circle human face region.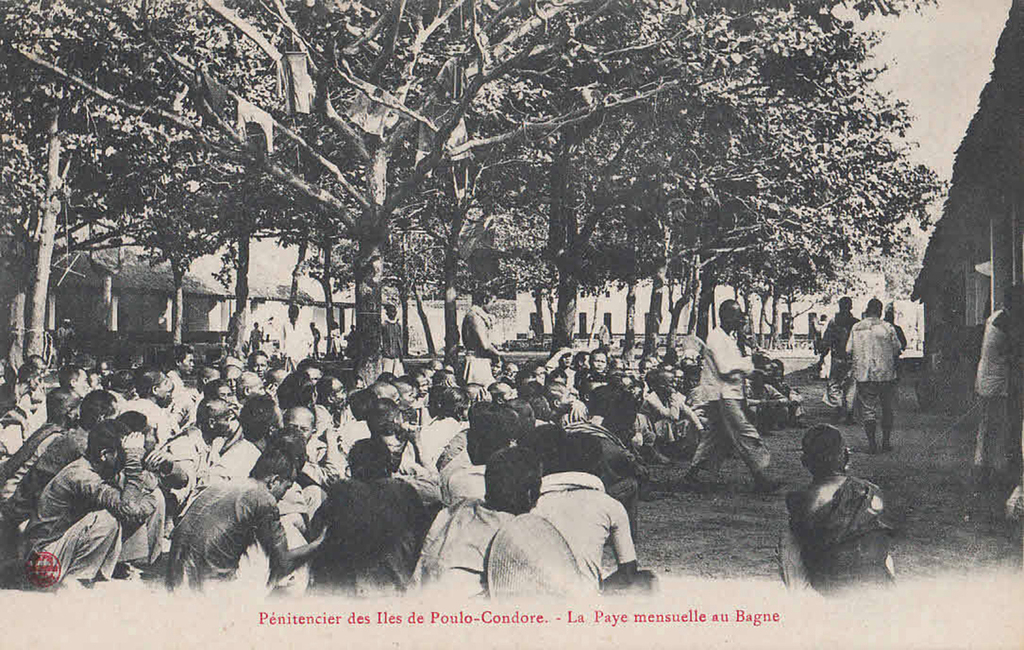
Region: [590,352,606,369].
